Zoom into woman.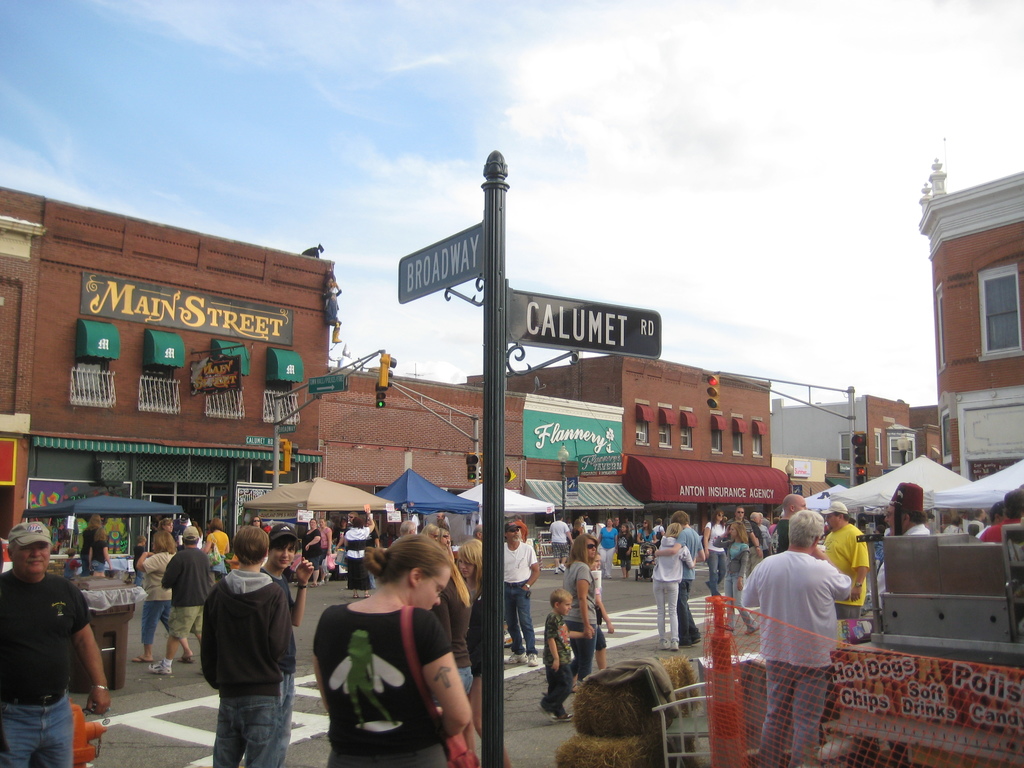
Zoom target: left=81, top=516, right=103, bottom=576.
